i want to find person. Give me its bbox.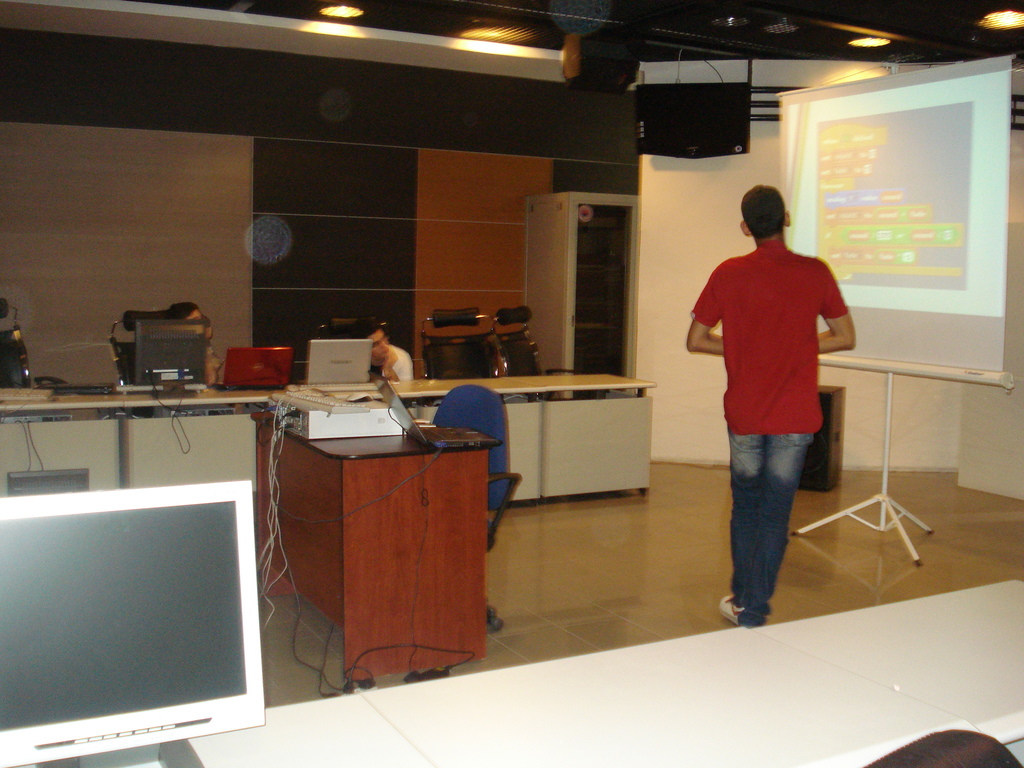
box(157, 295, 221, 385).
